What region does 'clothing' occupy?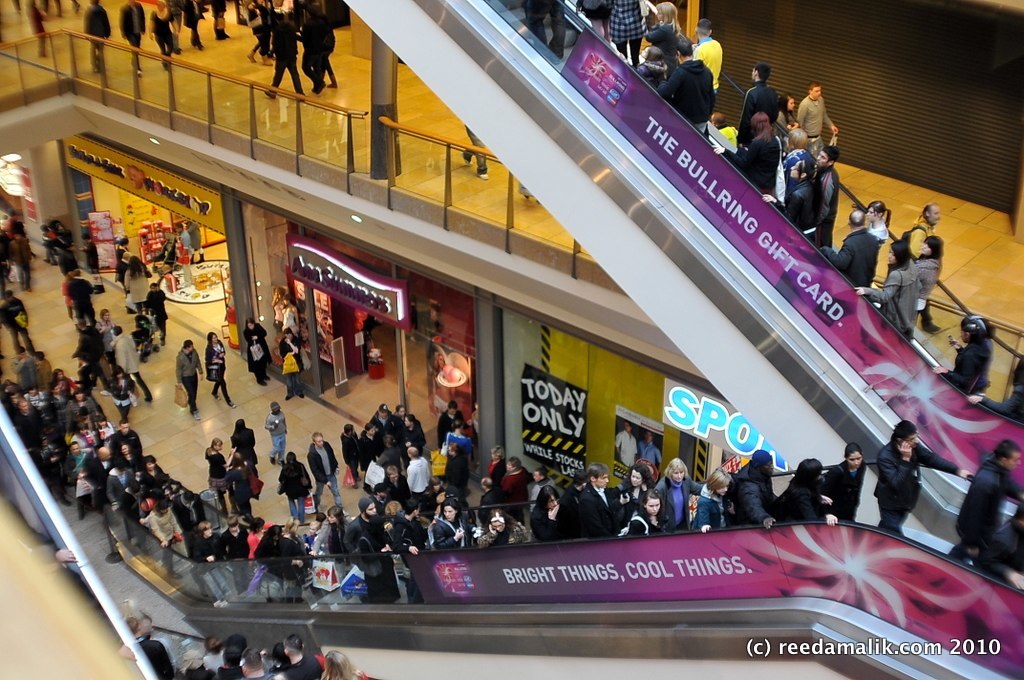
(left=444, top=446, right=466, bottom=502).
